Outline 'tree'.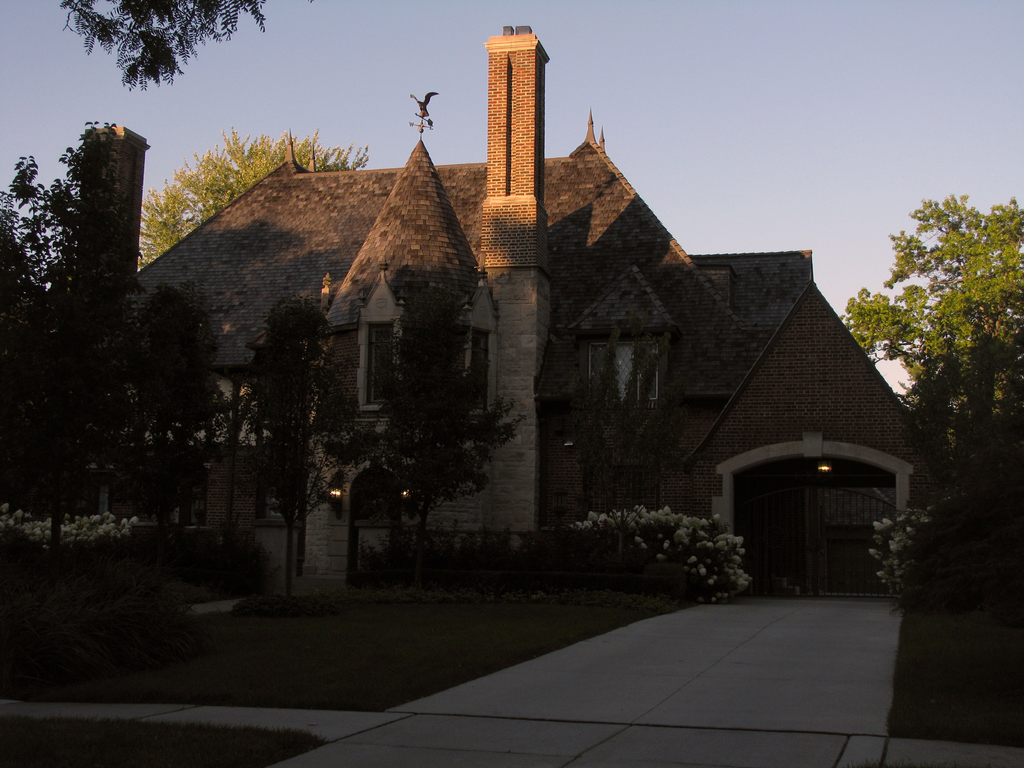
Outline: (845,203,1023,451).
